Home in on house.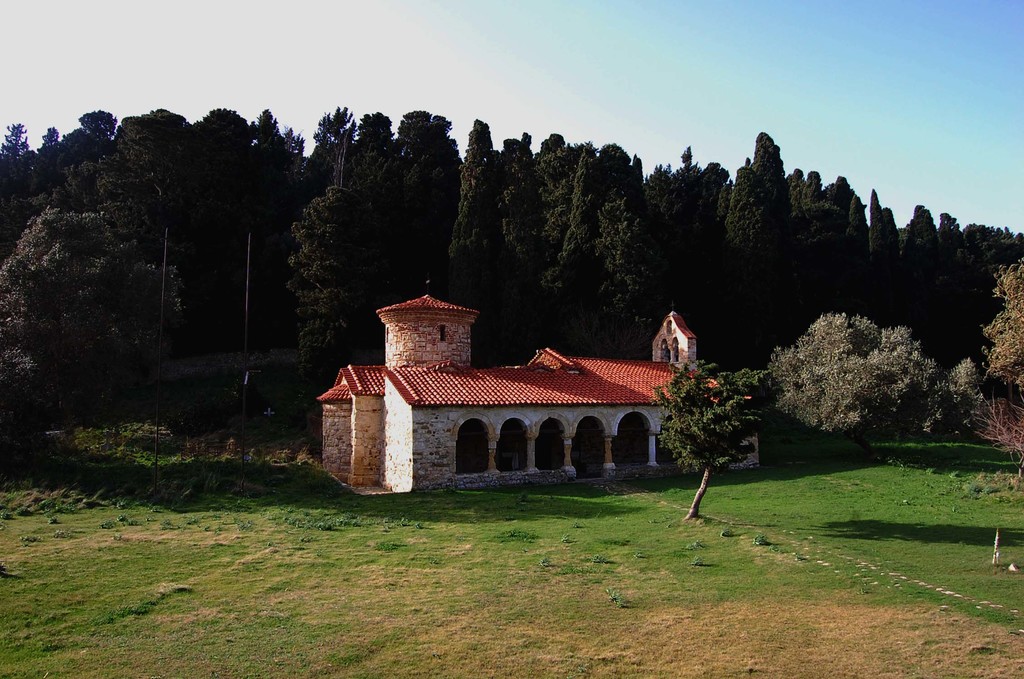
Homed in at left=330, top=286, right=698, bottom=491.
